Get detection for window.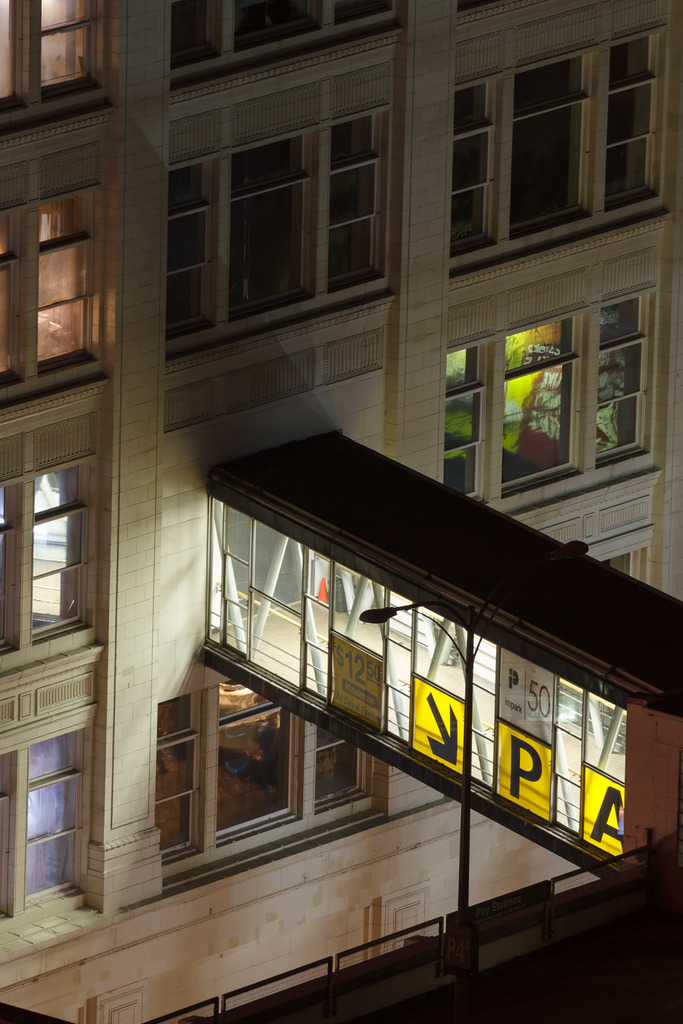
Detection: select_region(451, 287, 652, 497).
